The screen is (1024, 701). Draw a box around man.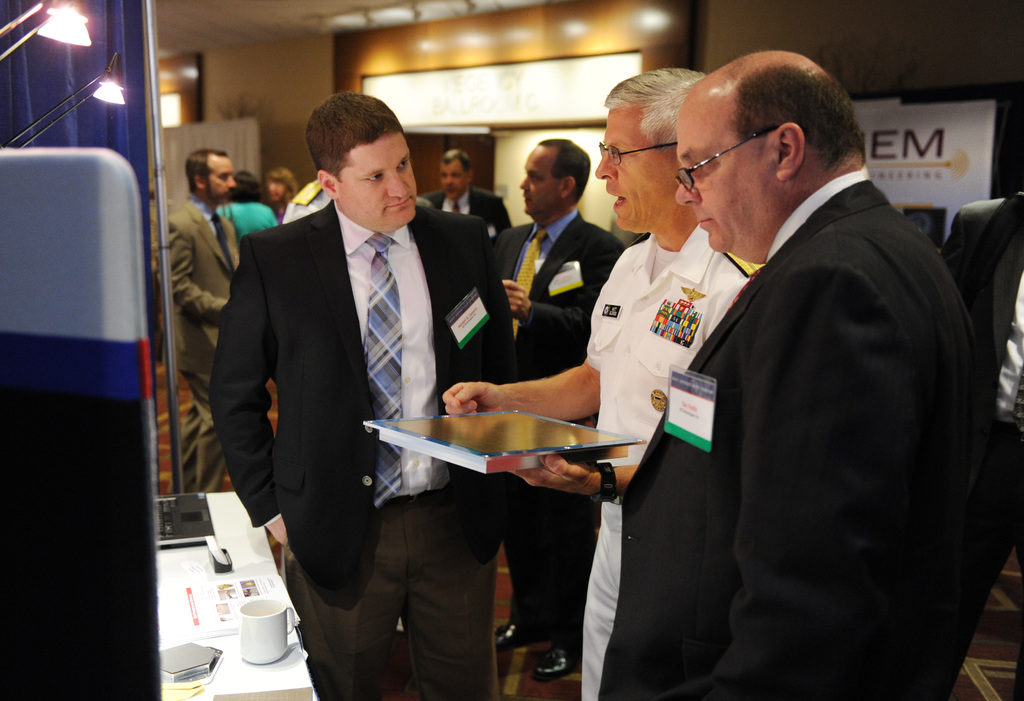
BBox(439, 67, 765, 700).
